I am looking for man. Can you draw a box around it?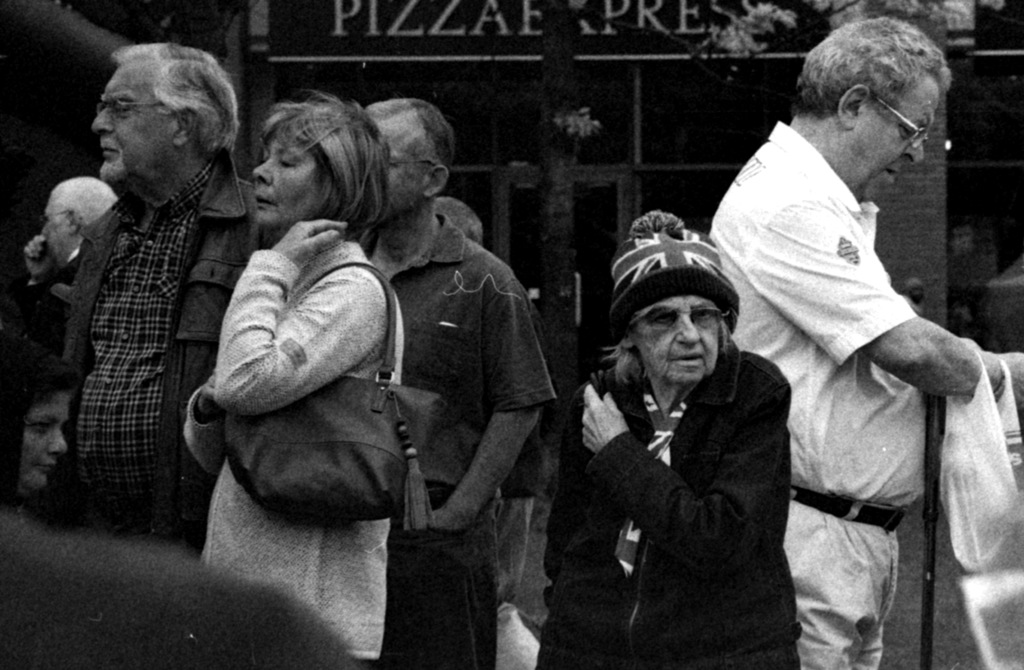
Sure, the bounding box is x1=335 y1=93 x2=563 y2=669.
